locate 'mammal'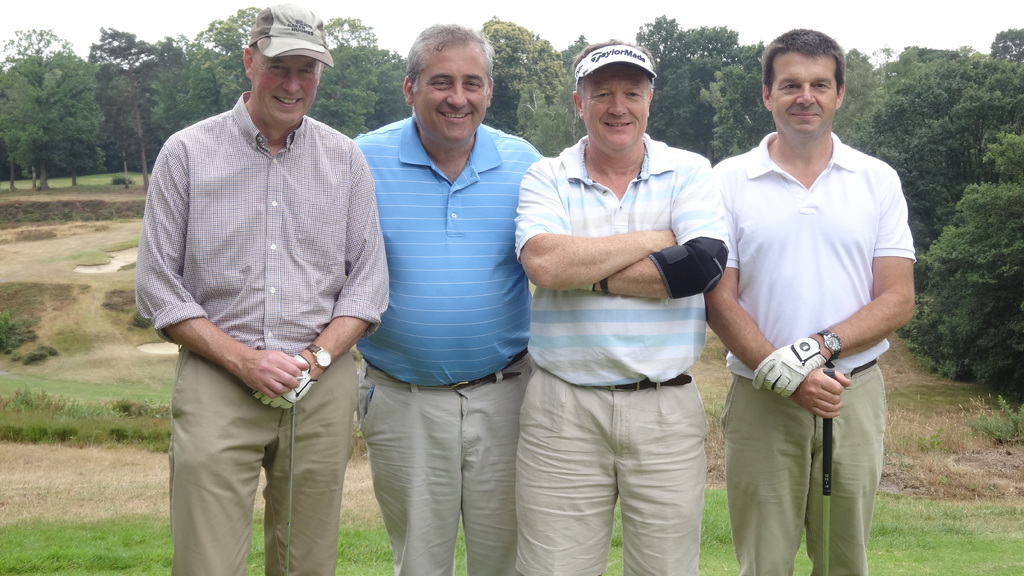
<box>511,37,729,575</box>
